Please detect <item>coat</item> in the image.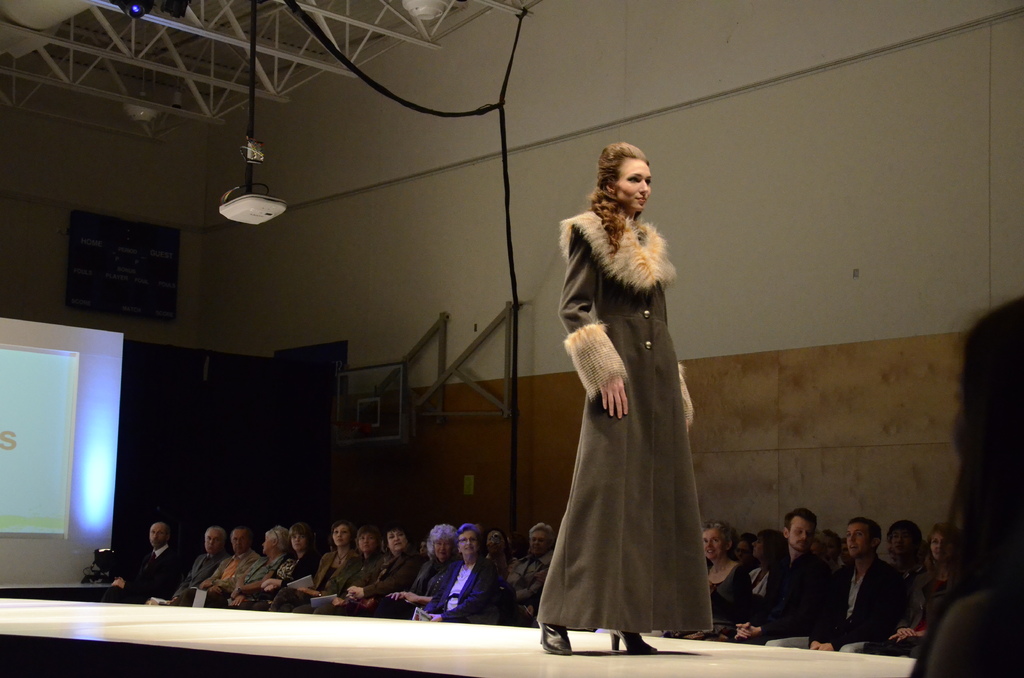
region(750, 553, 822, 628).
